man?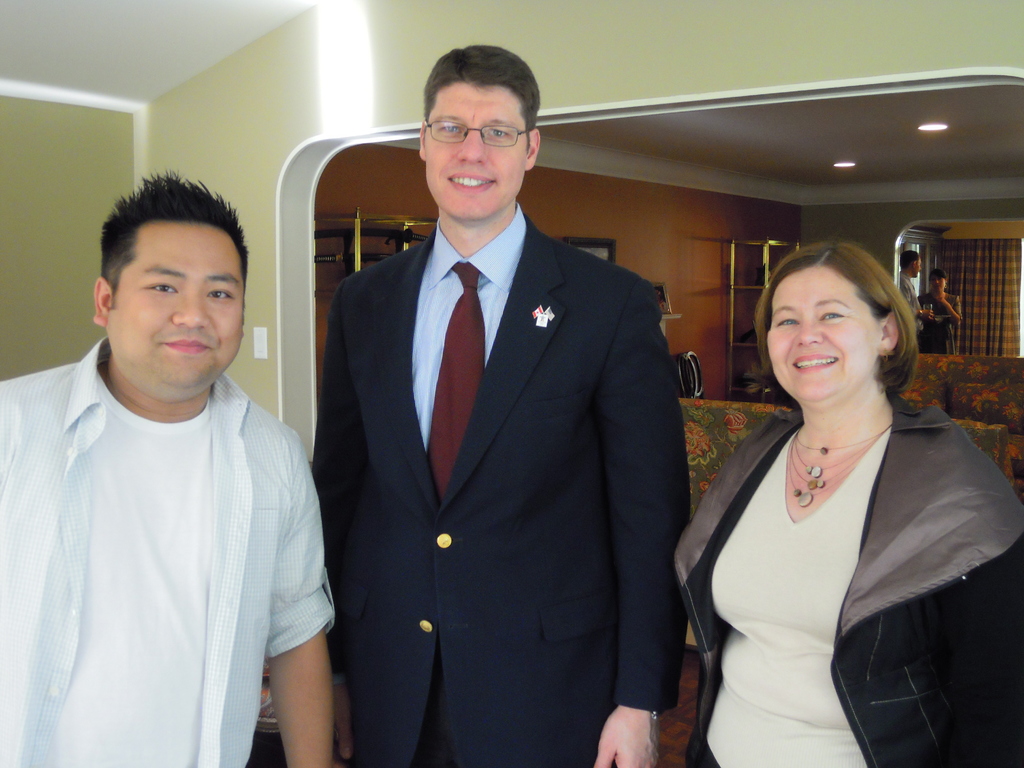
[0, 168, 336, 767]
